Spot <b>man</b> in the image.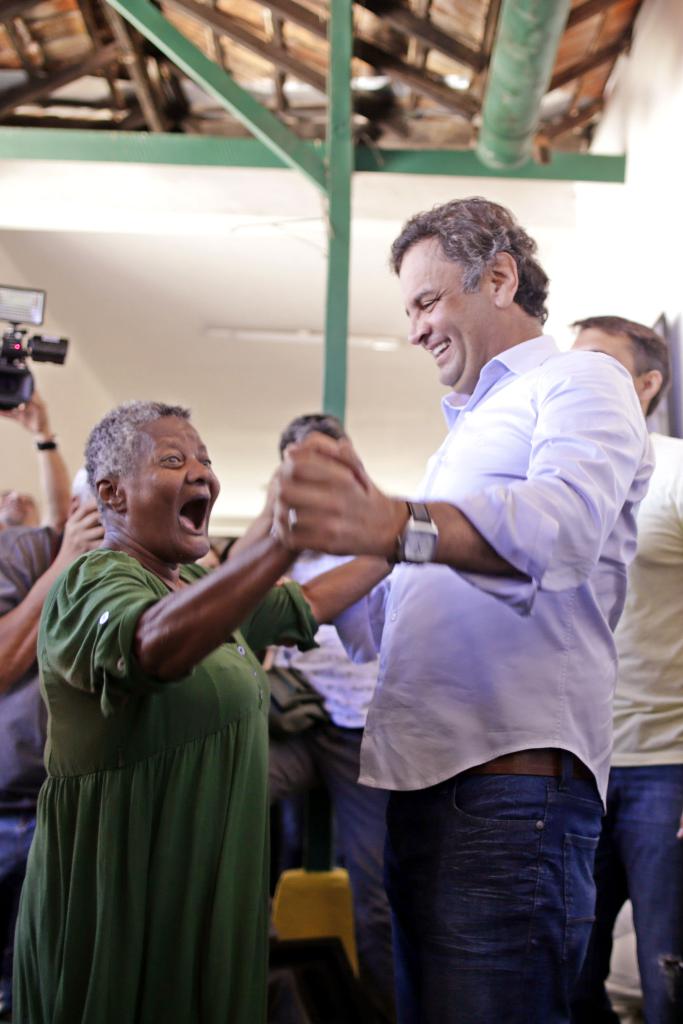
<b>man</b> found at pyautogui.locateOnScreen(0, 469, 106, 1015).
